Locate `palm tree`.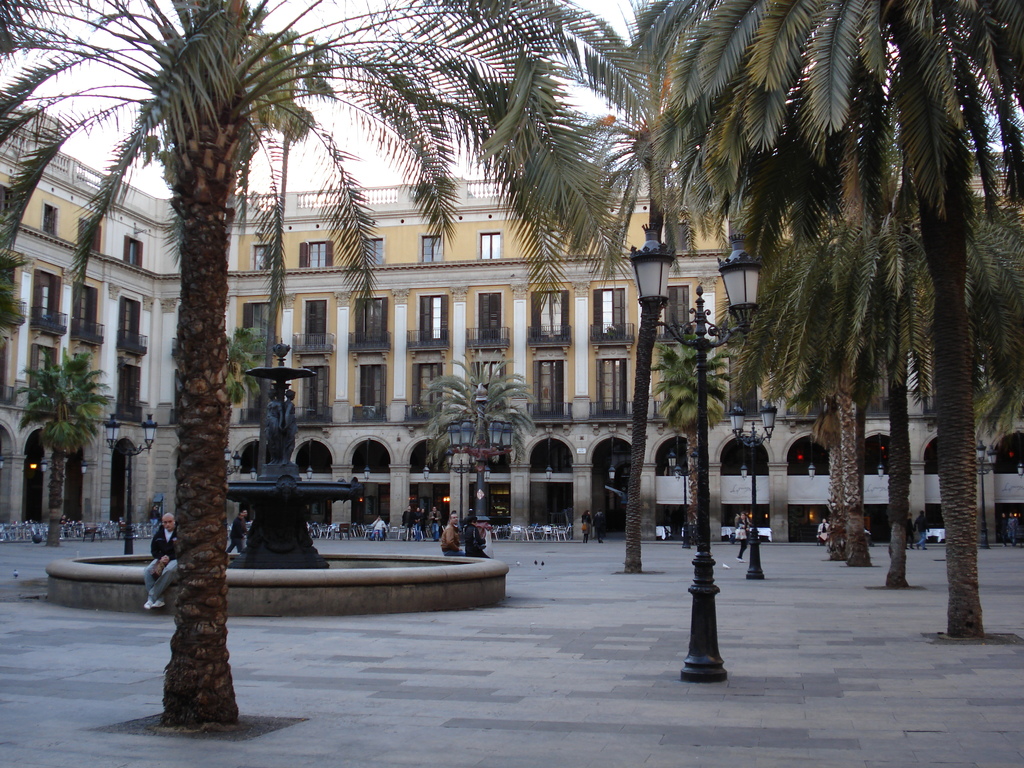
Bounding box: locate(771, 203, 1021, 594).
